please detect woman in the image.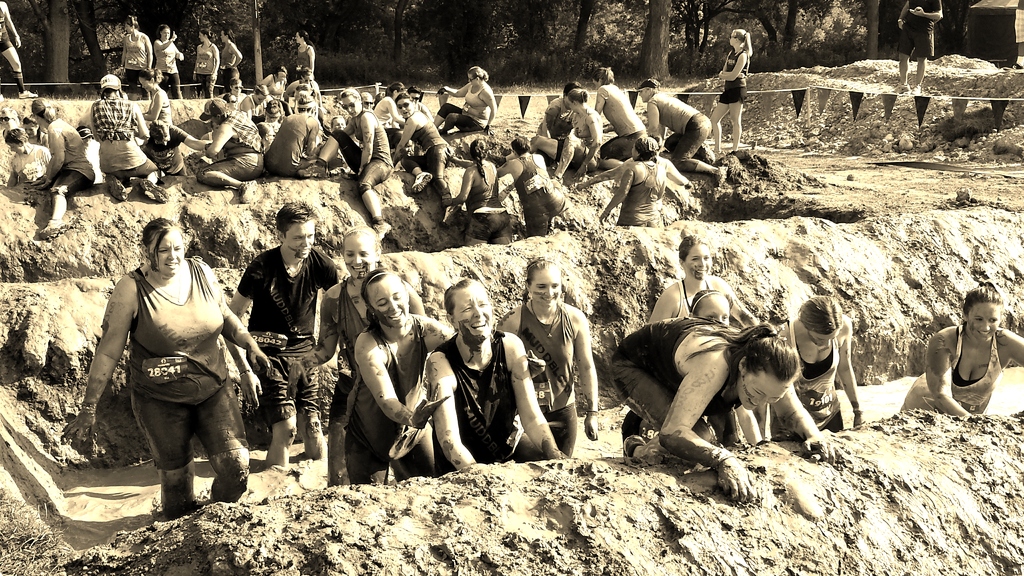
box(292, 28, 316, 77).
